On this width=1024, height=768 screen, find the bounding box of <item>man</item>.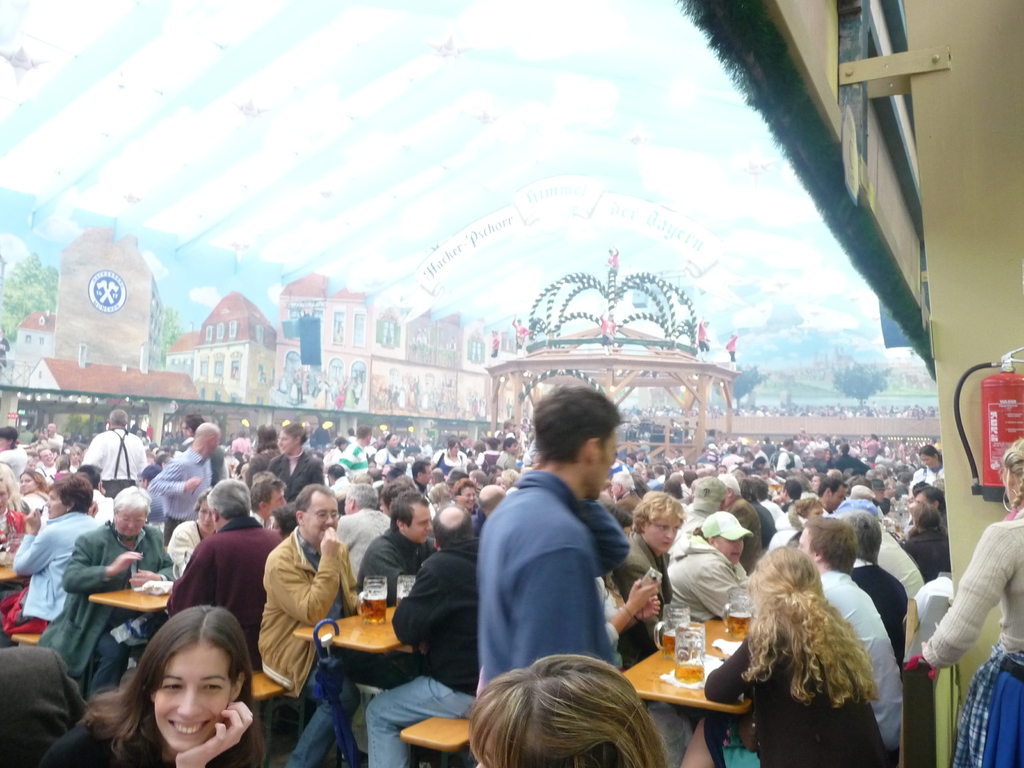
Bounding box: 258,486,361,767.
